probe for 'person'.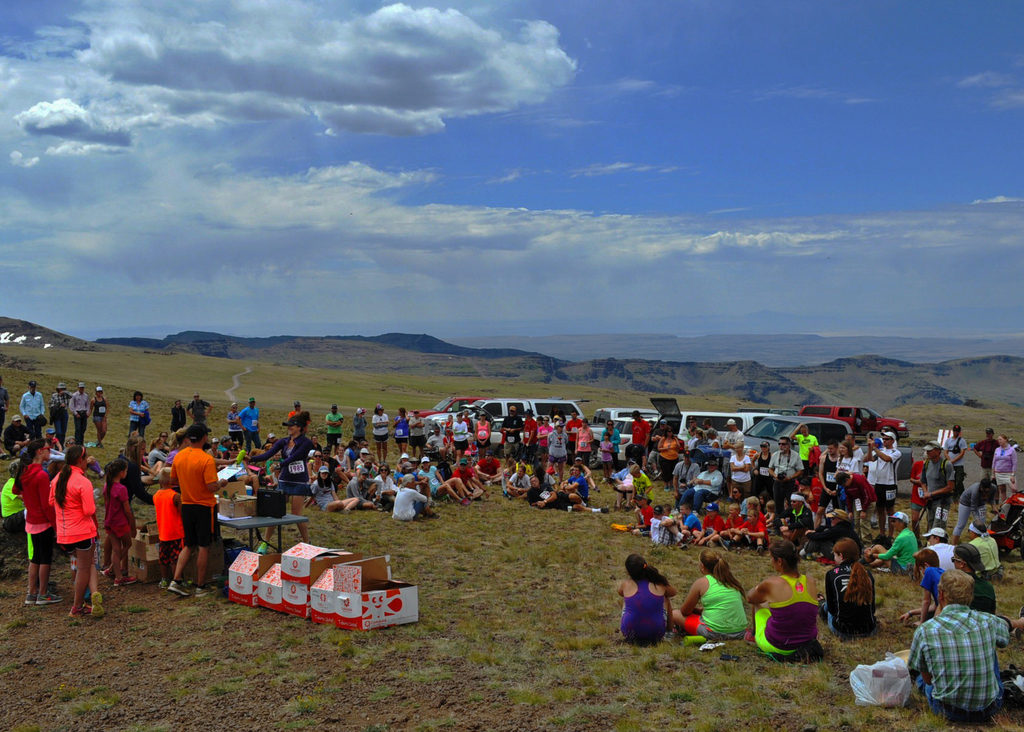
Probe result: [502,403,528,444].
